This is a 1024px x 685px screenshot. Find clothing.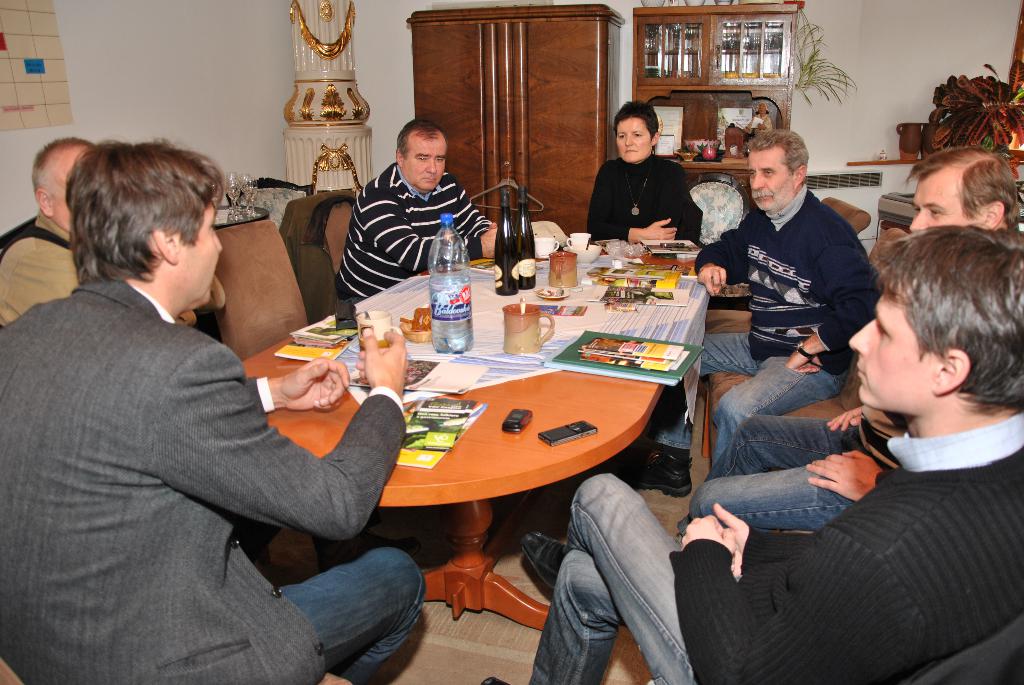
Bounding box: [x1=26, y1=182, x2=394, y2=673].
